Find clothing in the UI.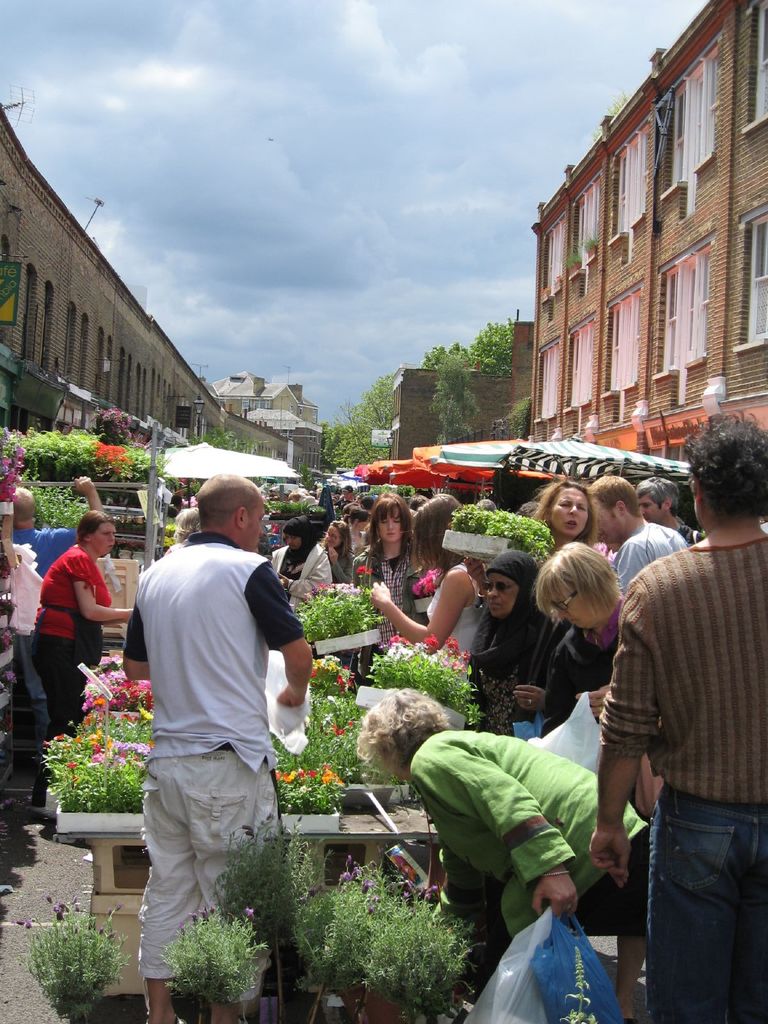
UI element at 596, 533, 767, 1023.
